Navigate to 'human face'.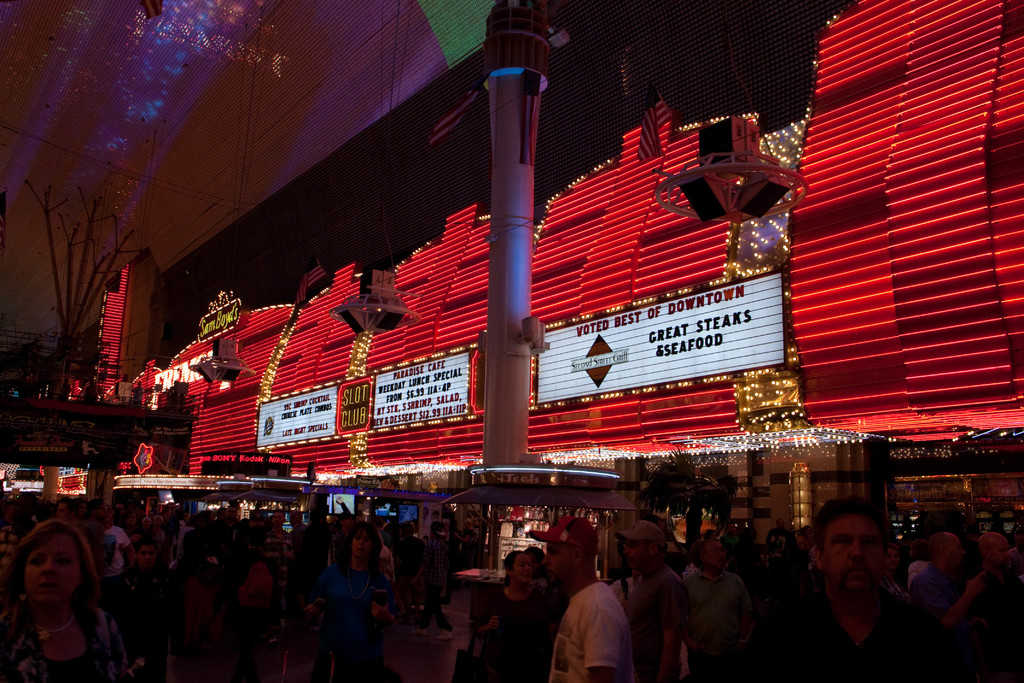
Navigation target: [509,551,531,580].
